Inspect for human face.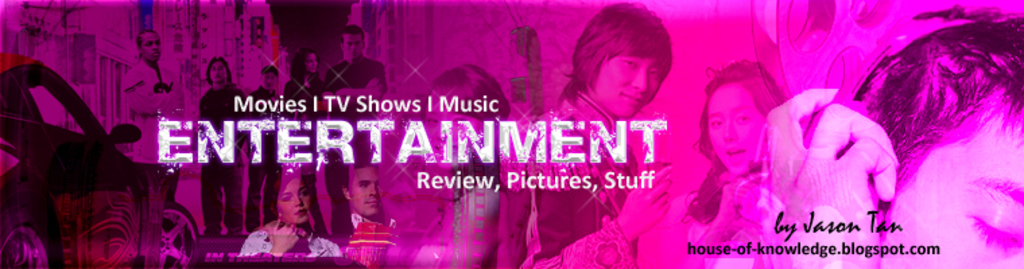
Inspection: 878:89:1023:268.
